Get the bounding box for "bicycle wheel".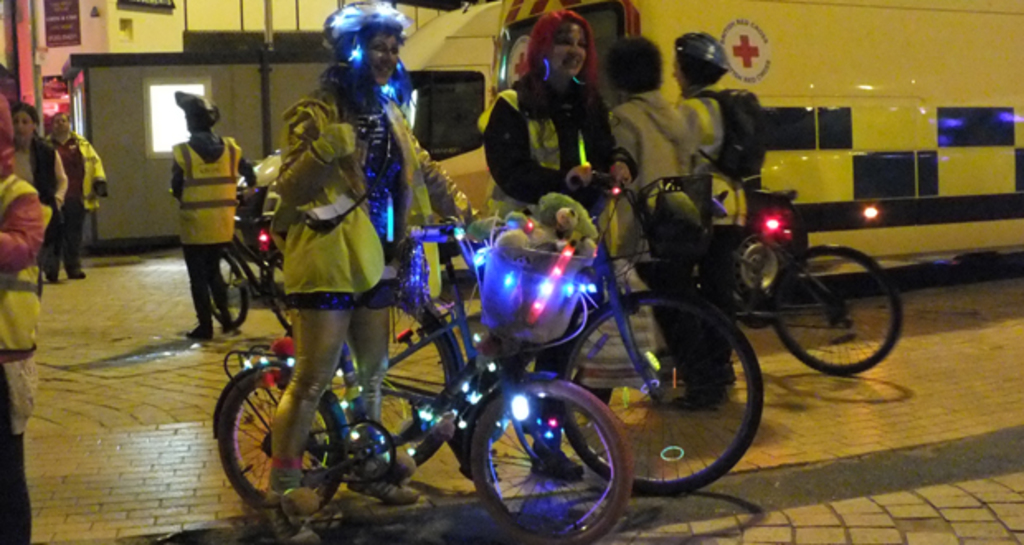
BBox(273, 249, 296, 337).
